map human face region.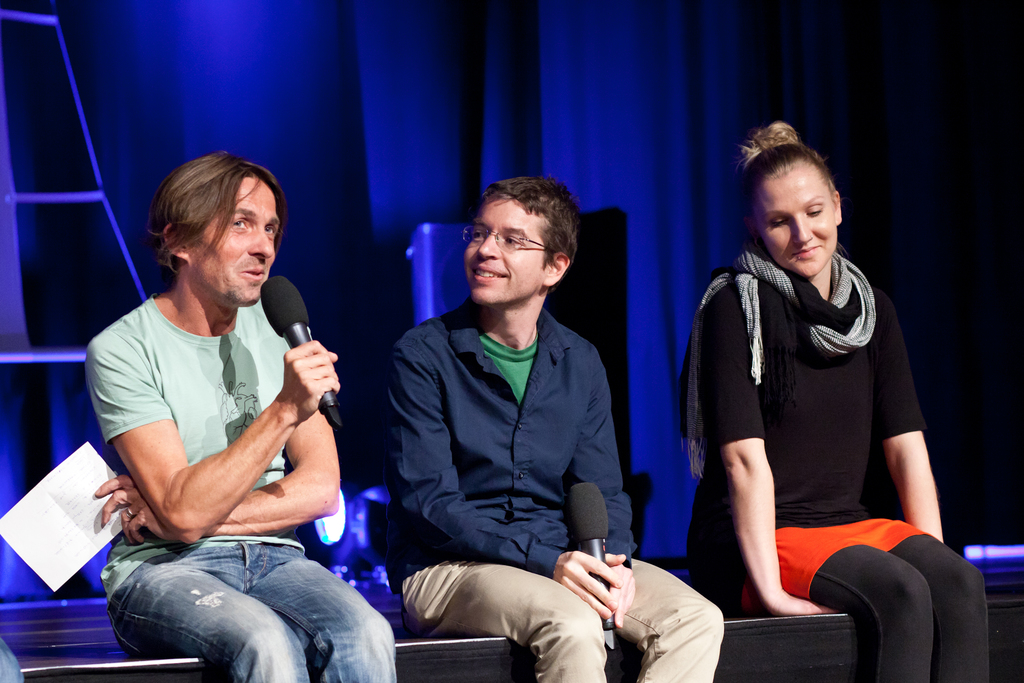
Mapped to <box>754,174,834,279</box>.
